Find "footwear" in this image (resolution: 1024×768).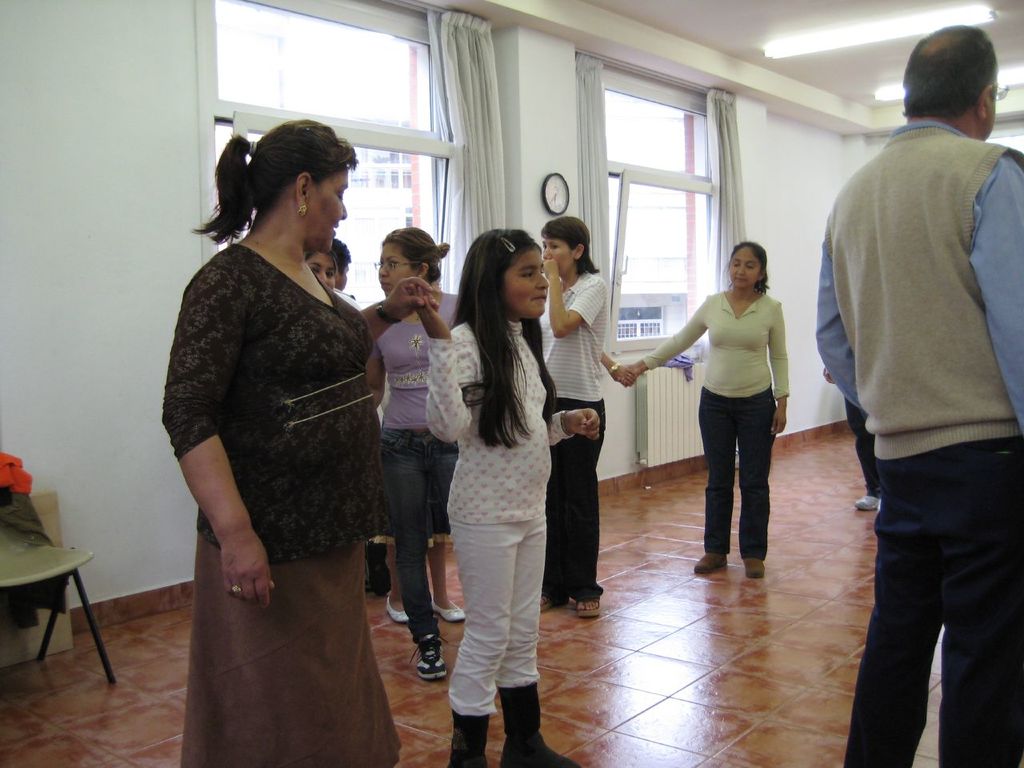
(x1=742, y1=562, x2=767, y2=574).
